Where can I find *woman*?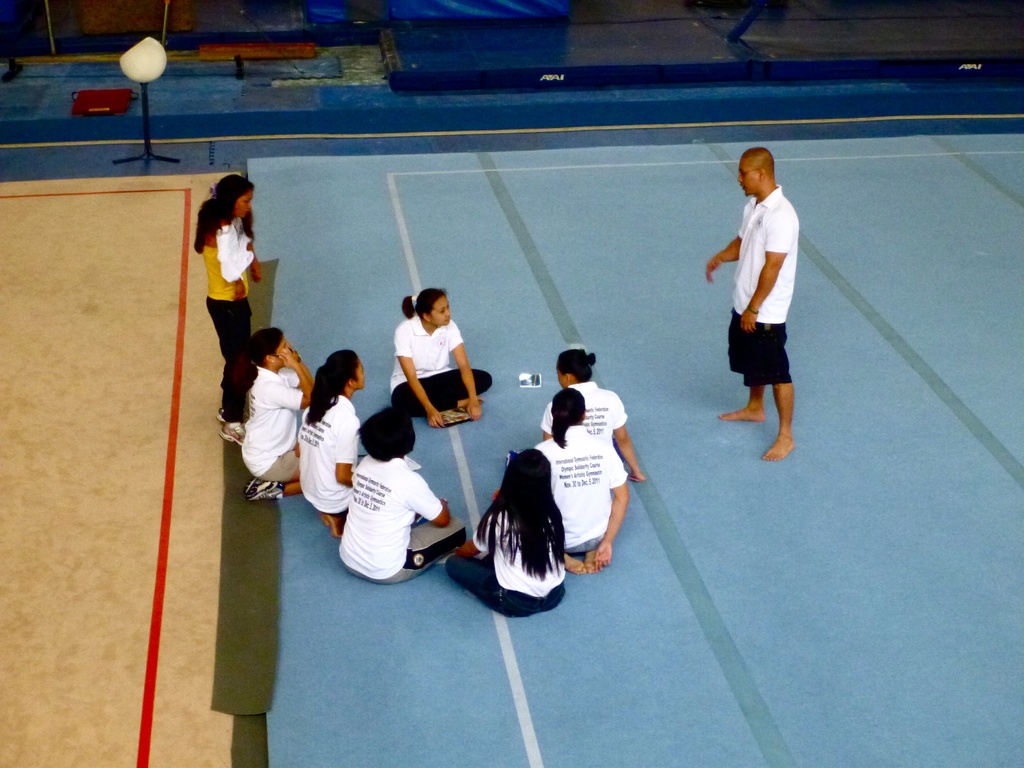
You can find it at 541, 388, 630, 574.
